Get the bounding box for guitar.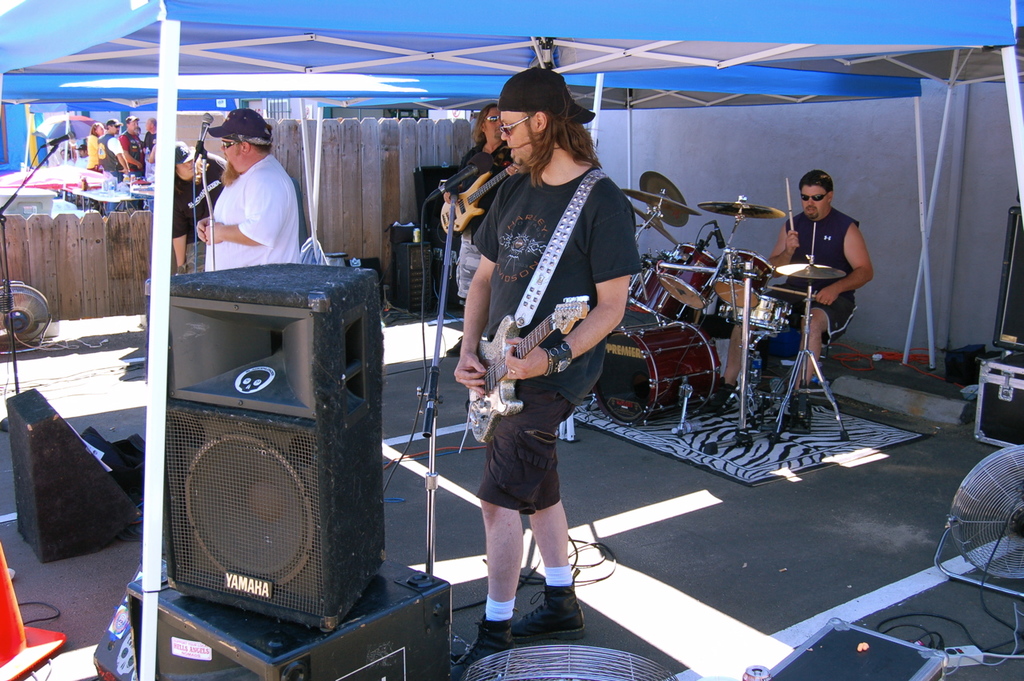
bbox=[434, 259, 627, 439].
